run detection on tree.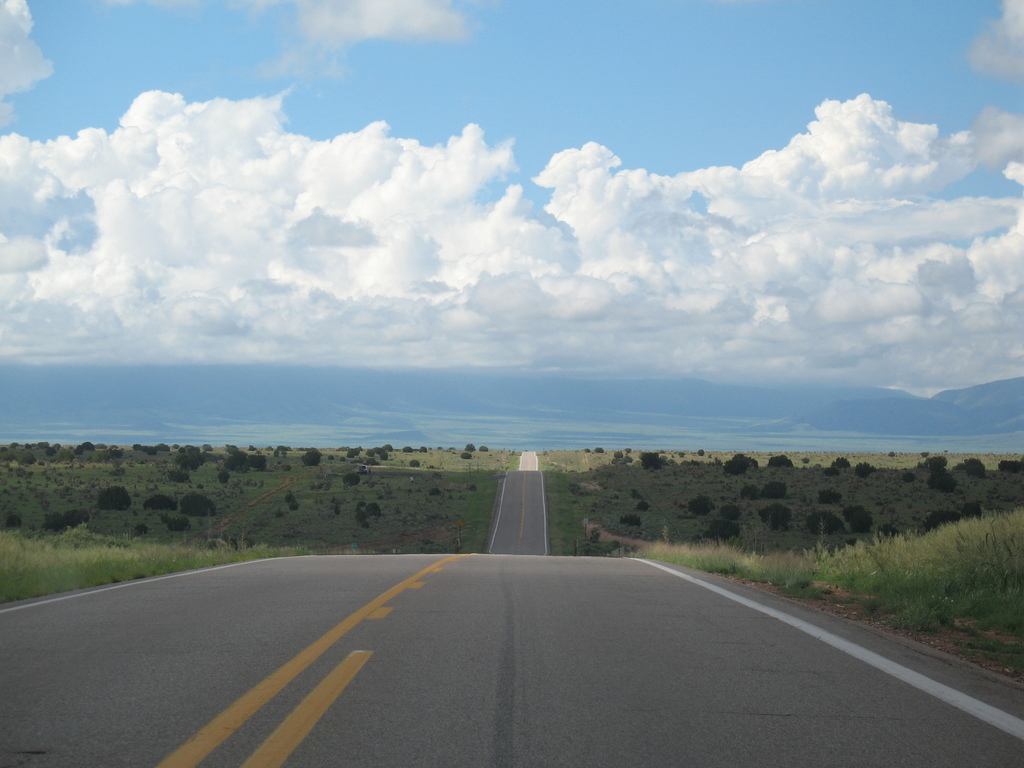
Result: <box>767,451,795,468</box>.
